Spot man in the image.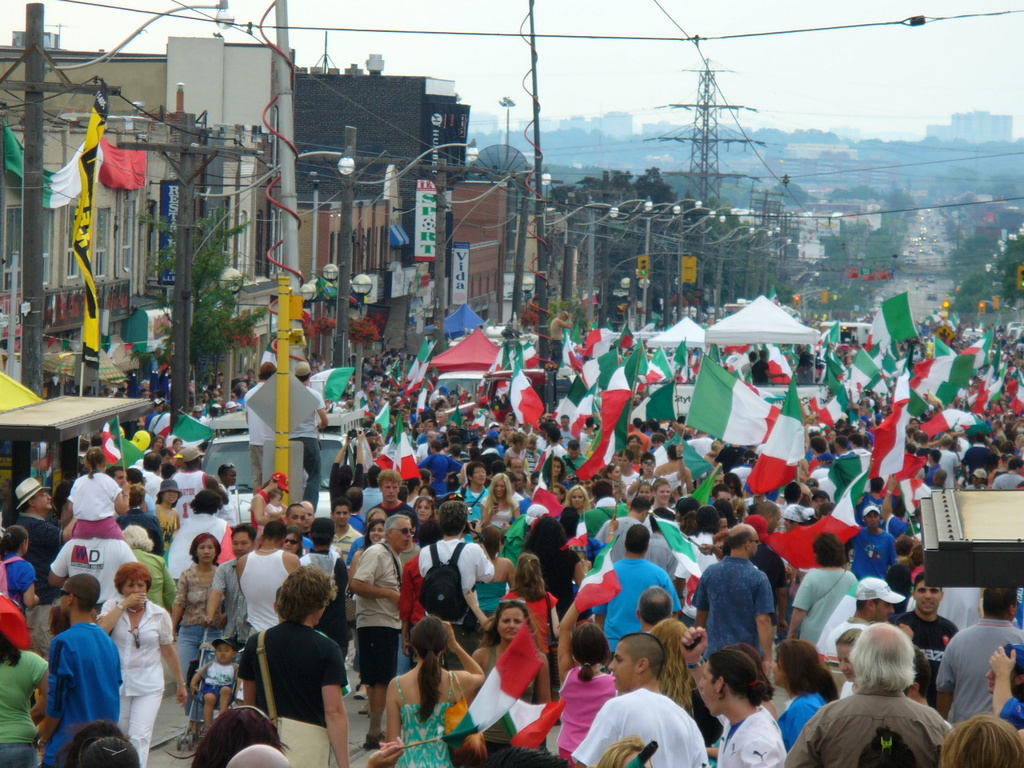
man found at 558 415 573 445.
